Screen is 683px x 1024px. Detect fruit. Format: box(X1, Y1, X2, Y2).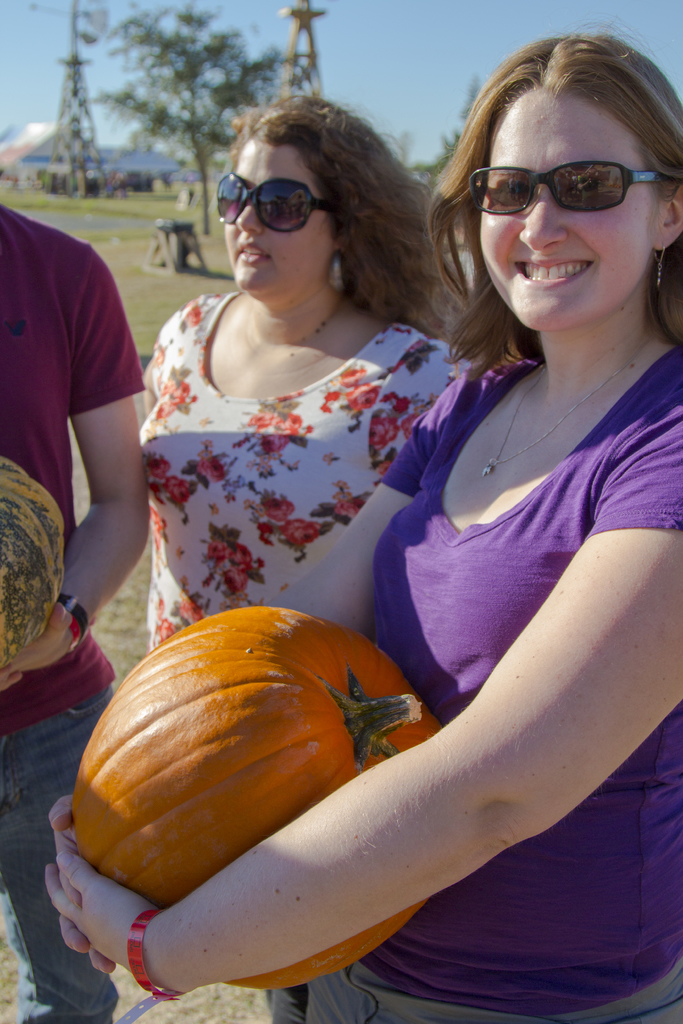
box(0, 455, 64, 679).
